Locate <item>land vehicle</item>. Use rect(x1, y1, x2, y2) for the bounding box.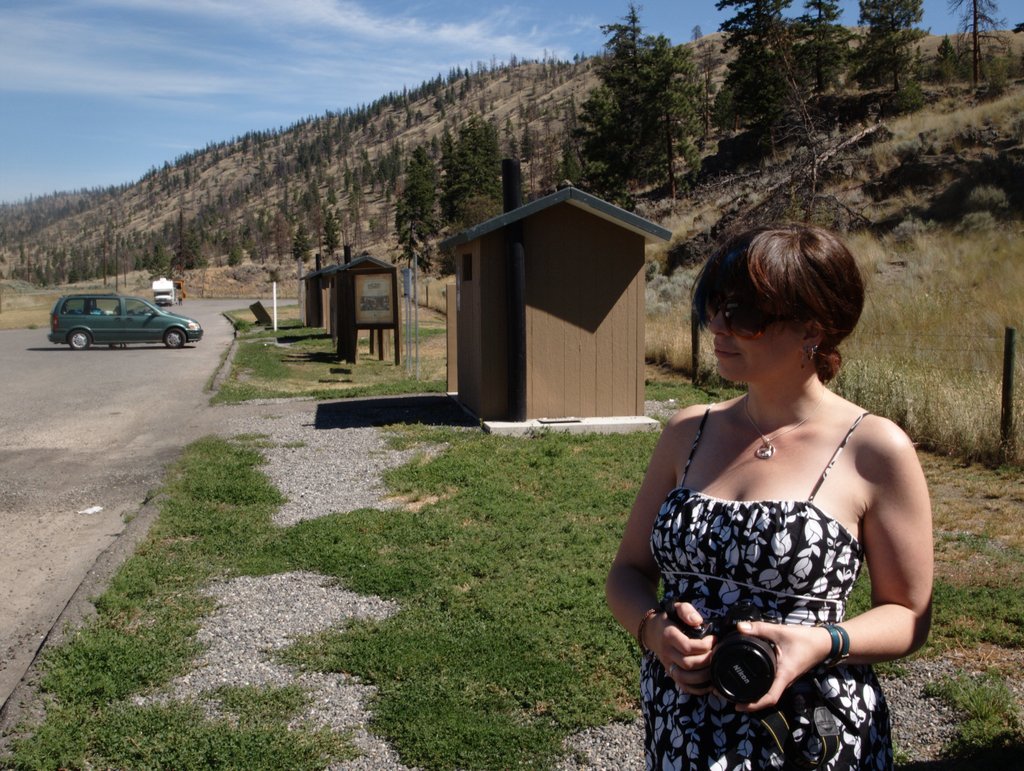
rect(173, 280, 185, 304).
